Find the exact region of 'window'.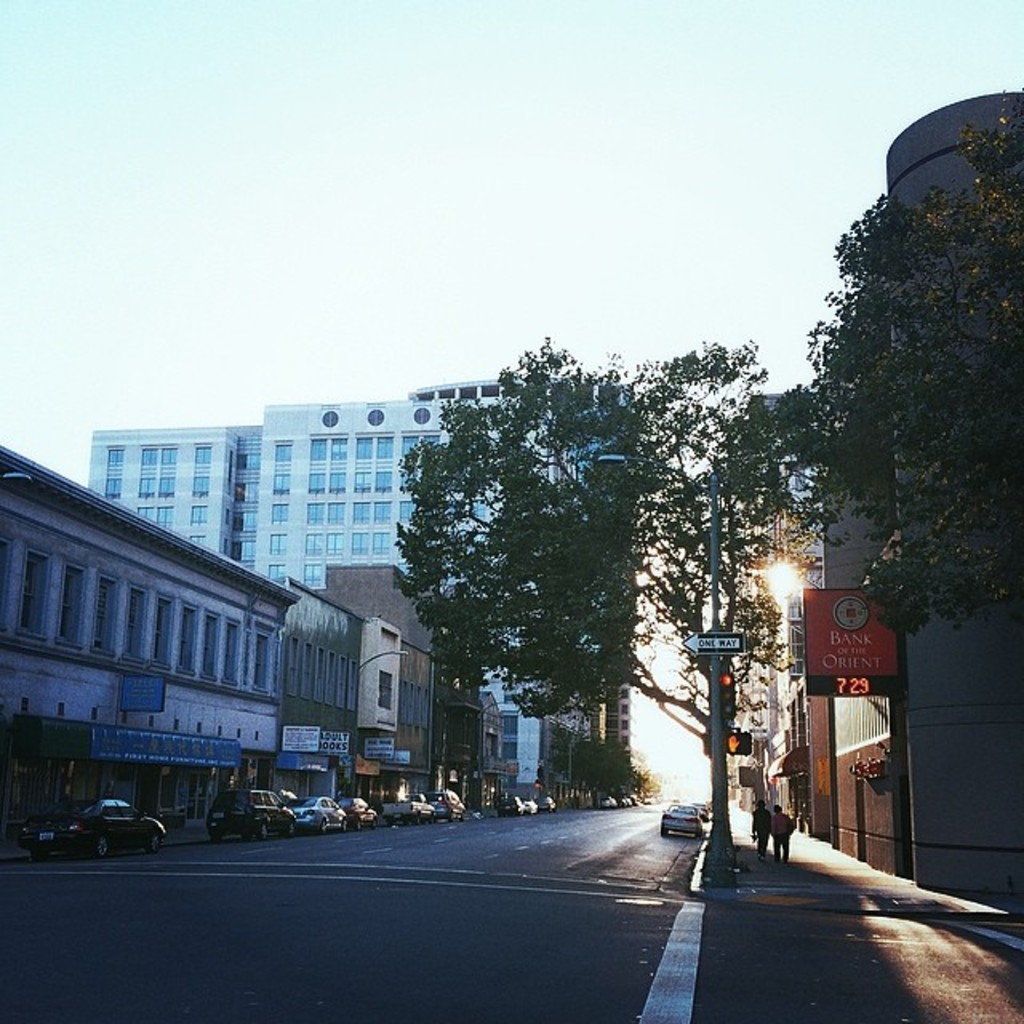
Exact region: (left=307, top=534, right=346, bottom=557).
